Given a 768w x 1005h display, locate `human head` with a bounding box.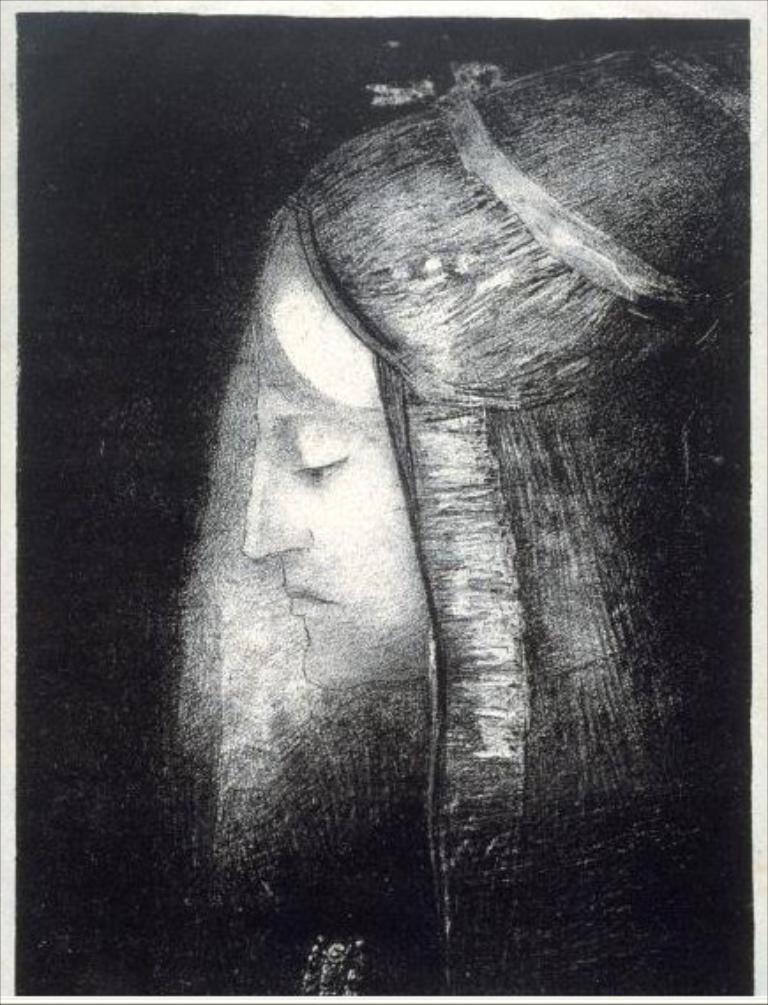
Located: rect(240, 212, 433, 691).
